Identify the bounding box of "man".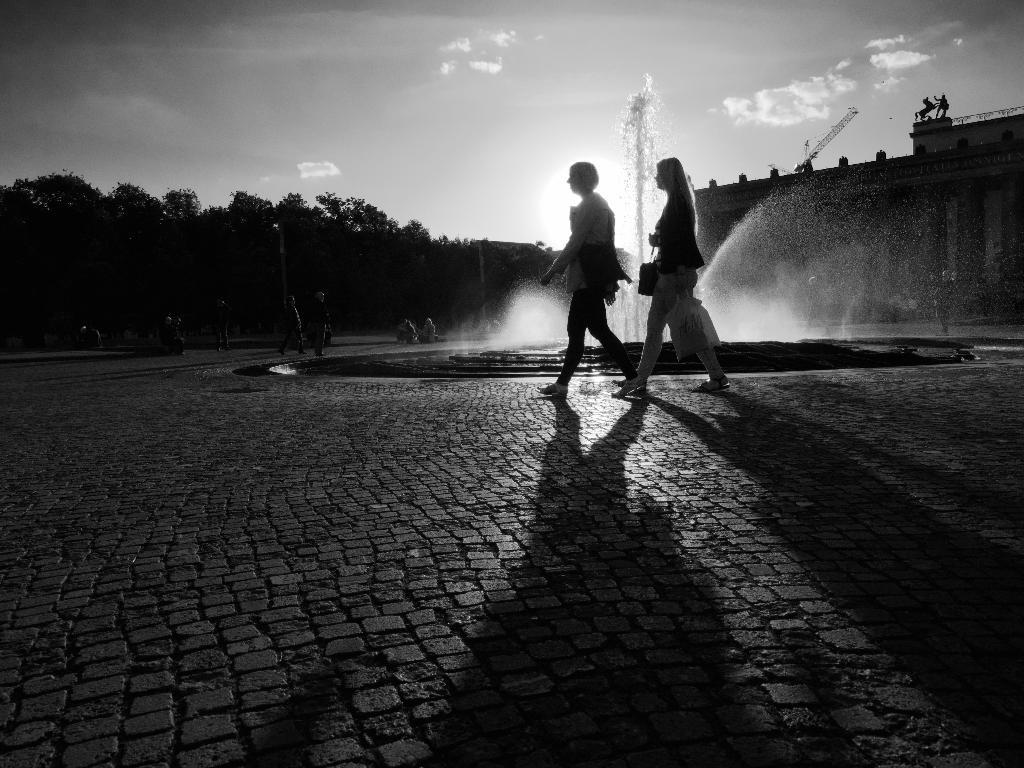
<bbox>800, 274, 831, 335</bbox>.
